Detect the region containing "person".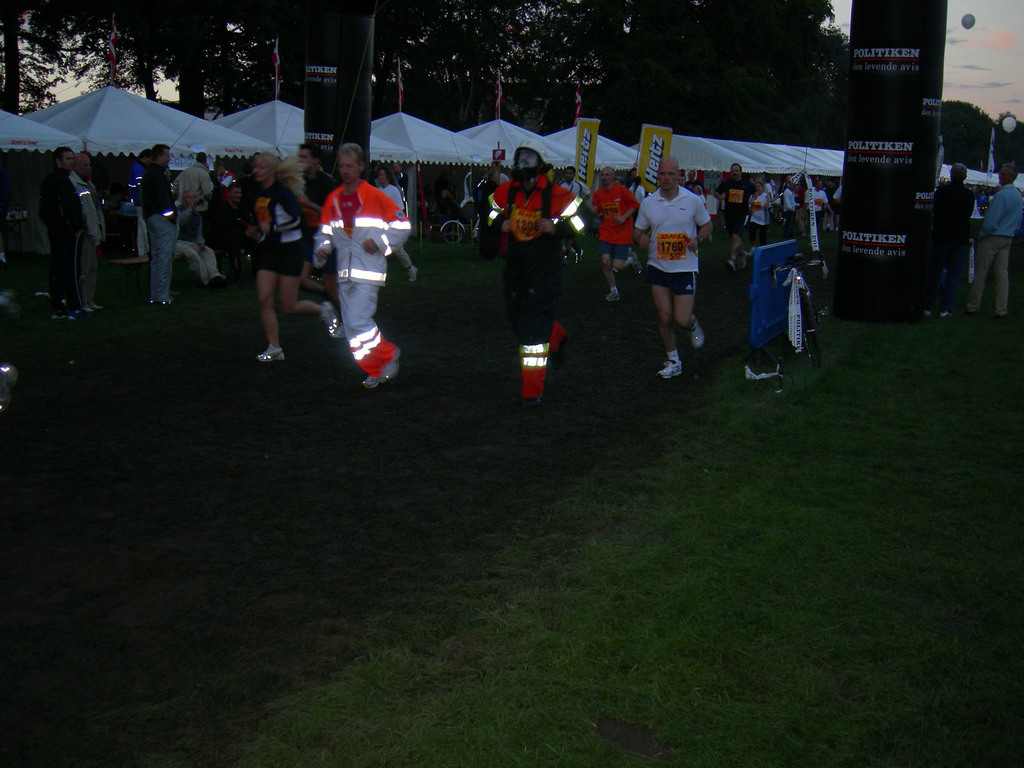
[312, 144, 413, 392].
